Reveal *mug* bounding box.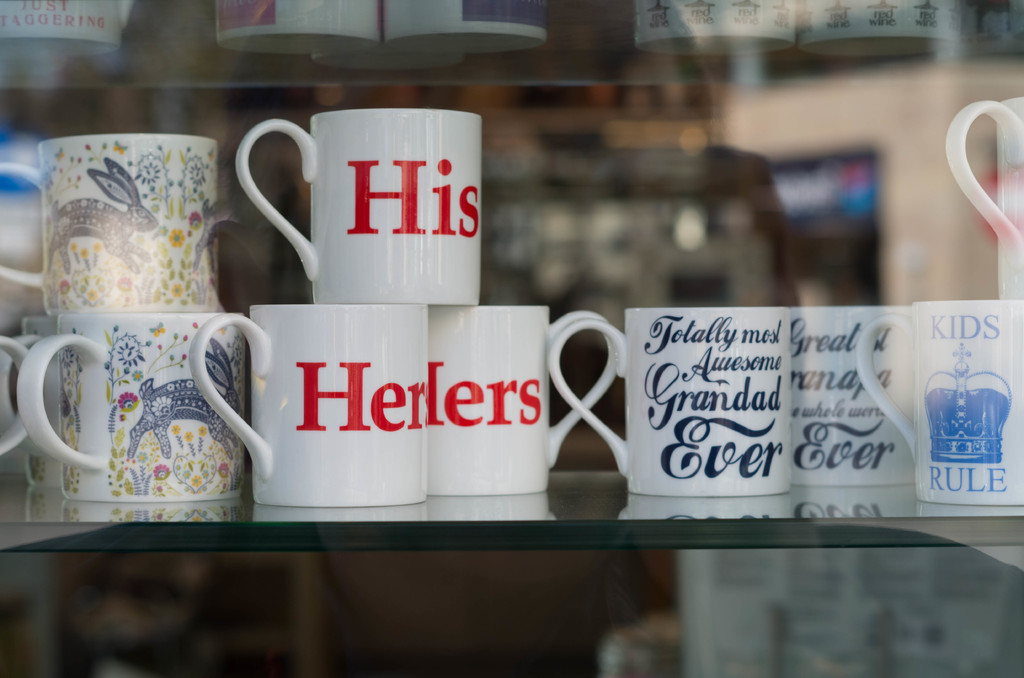
Revealed: (428,305,609,496).
